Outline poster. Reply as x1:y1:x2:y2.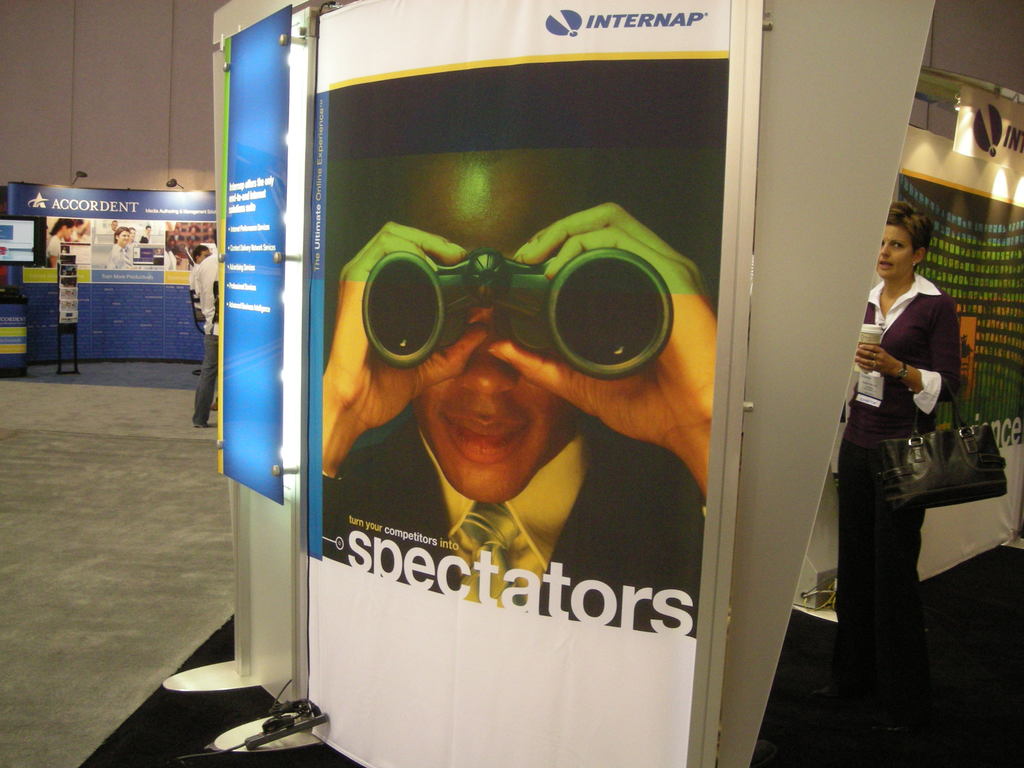
8:186:214:363.
